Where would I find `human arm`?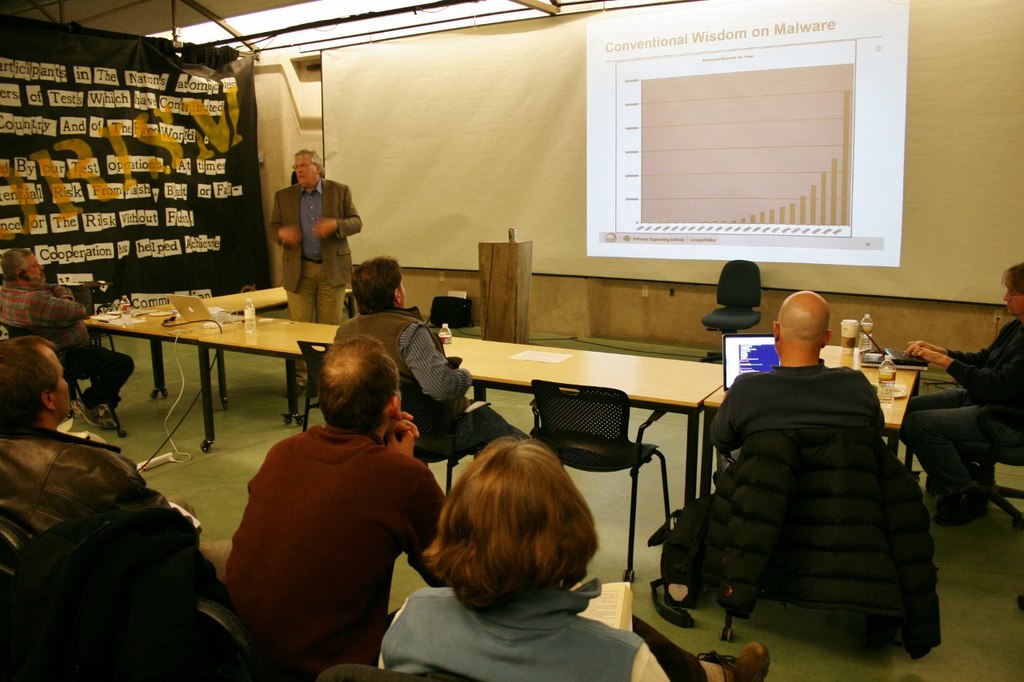
At x1=393, y1=413, x2=451, y2=588.
